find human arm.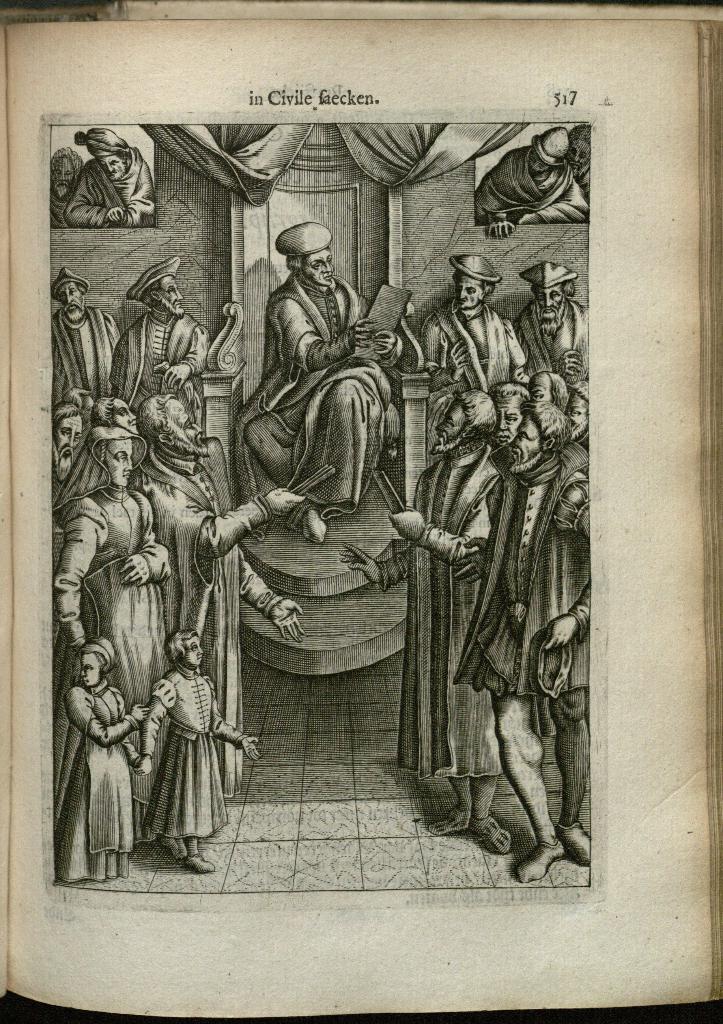
(left=139, top=691, right=176, bottom=771).
